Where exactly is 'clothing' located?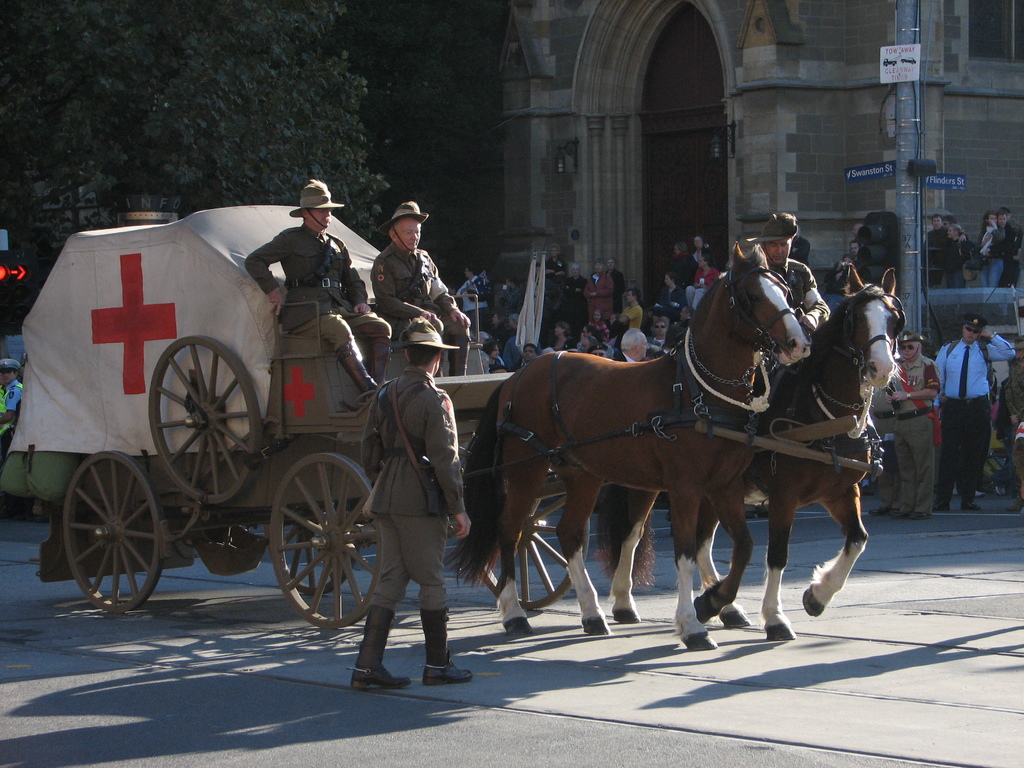
Its bounding box is crop(499, 291, 520, 321).
